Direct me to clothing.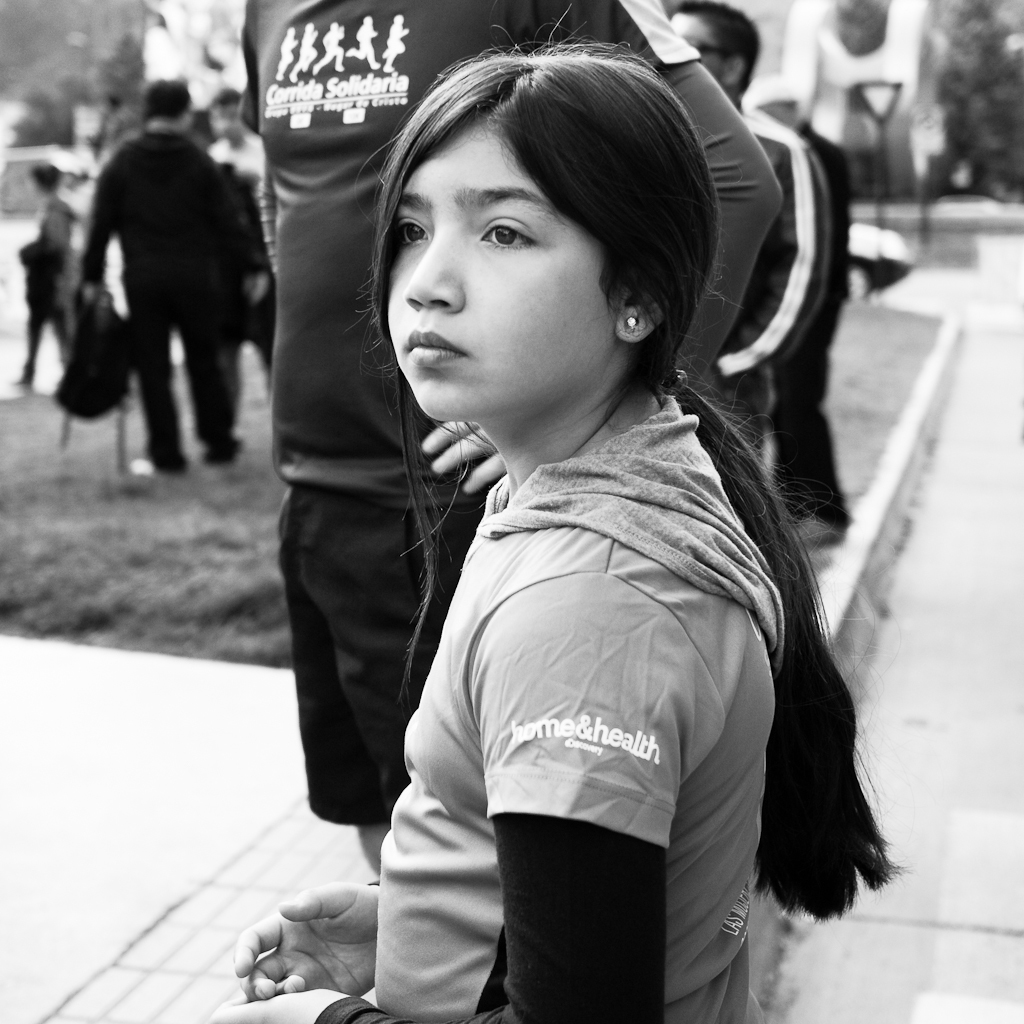
Direction: 11/199/89/416.
